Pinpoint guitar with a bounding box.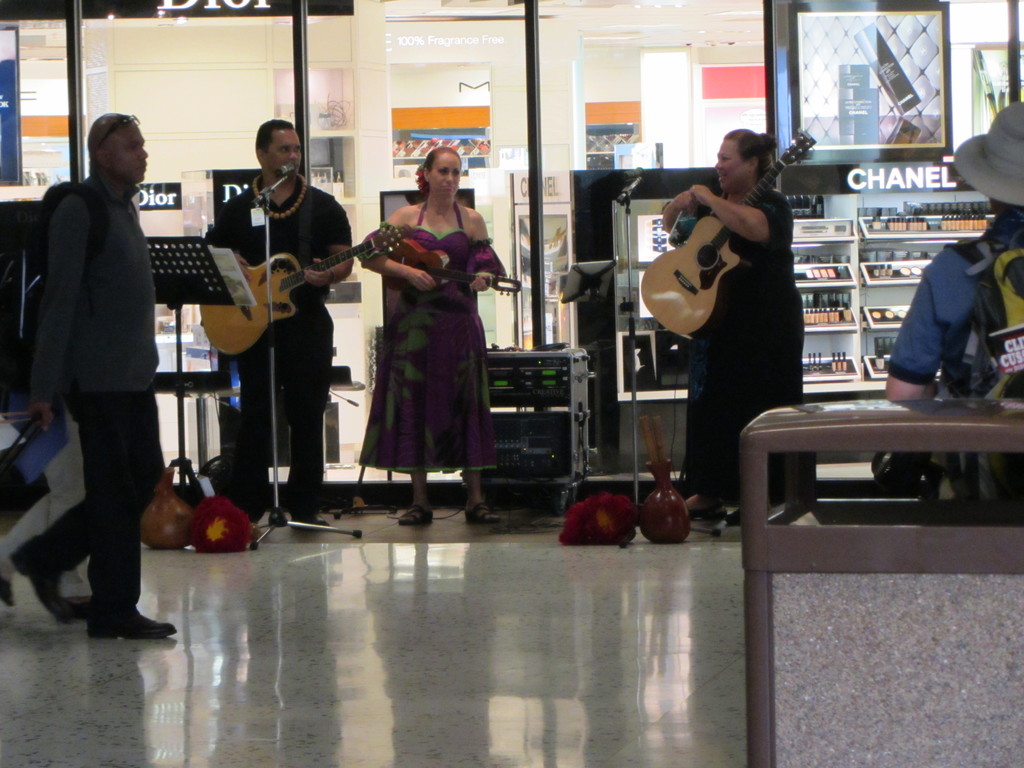
[200, 221, 401, 359].
